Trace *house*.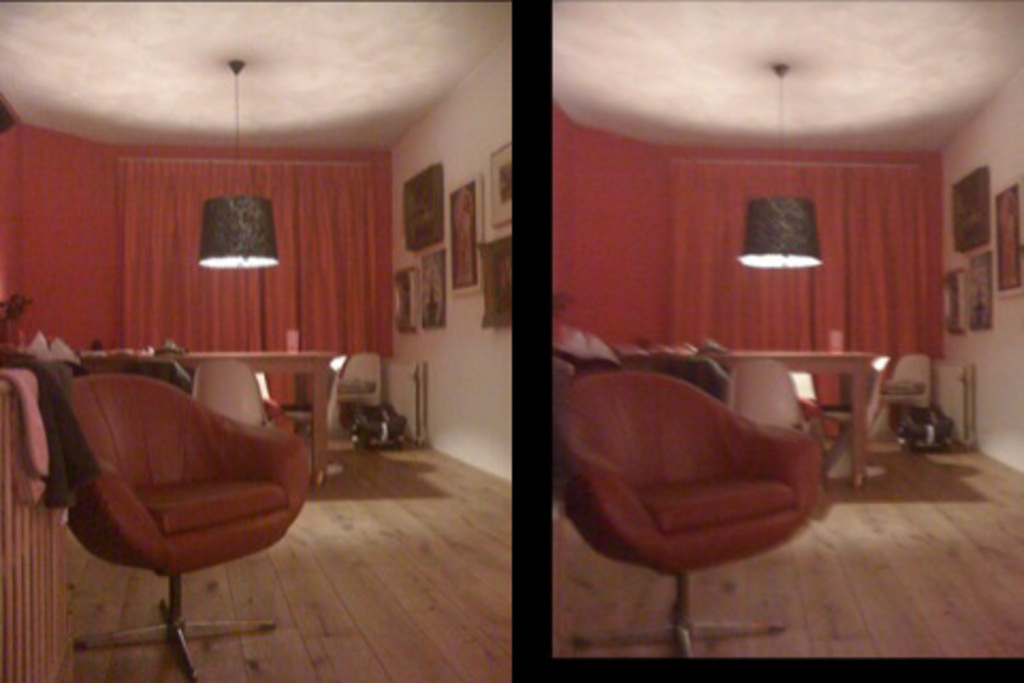
Traced to 0/0/514/681.
